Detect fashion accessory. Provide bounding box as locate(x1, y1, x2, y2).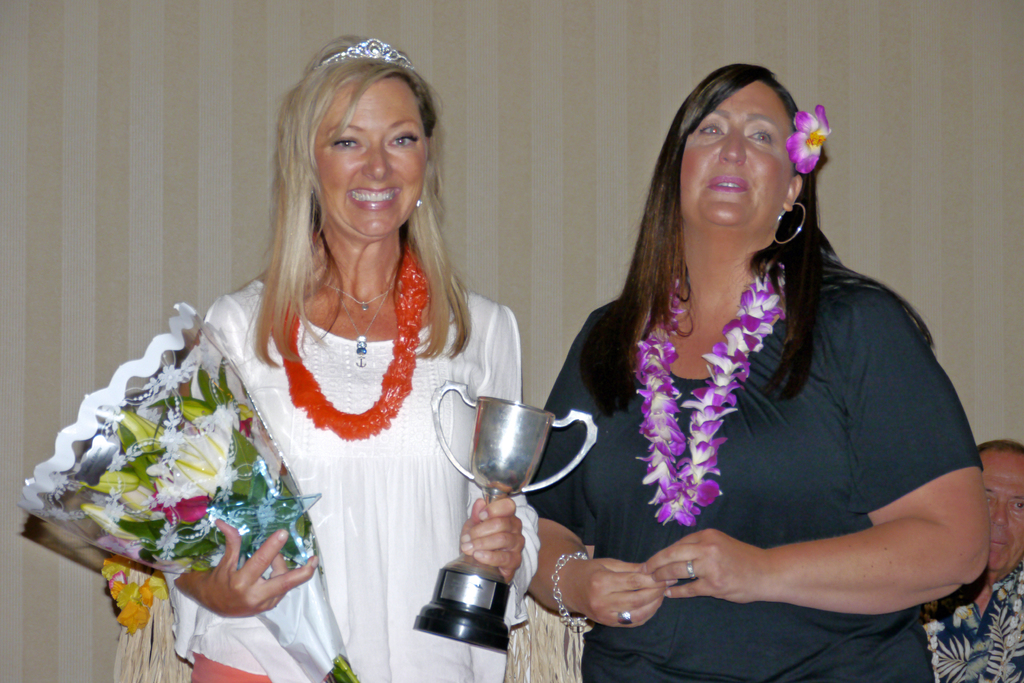
locate(775, 199, 808, 245).
